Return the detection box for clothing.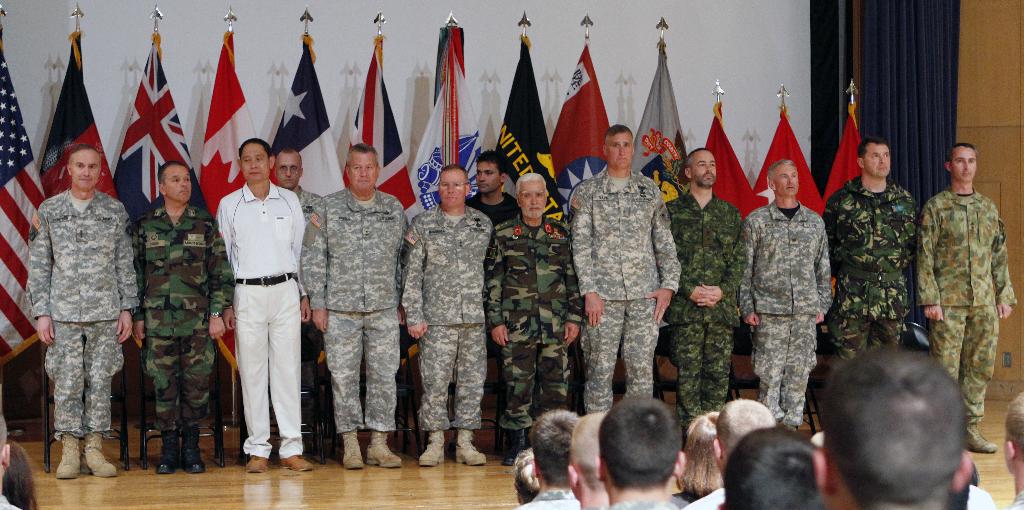
pyautogui.locateOnScreen(1010, 488, 1023, 508).
